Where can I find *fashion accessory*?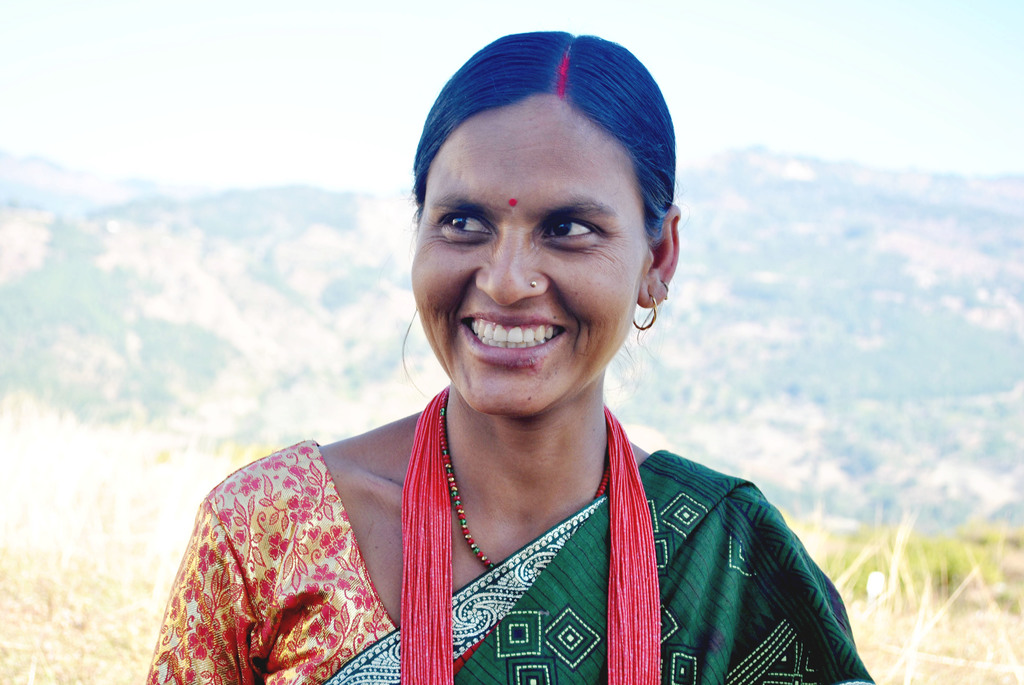
You can find it at [left=632, top=292, right=658, bottom=333].
